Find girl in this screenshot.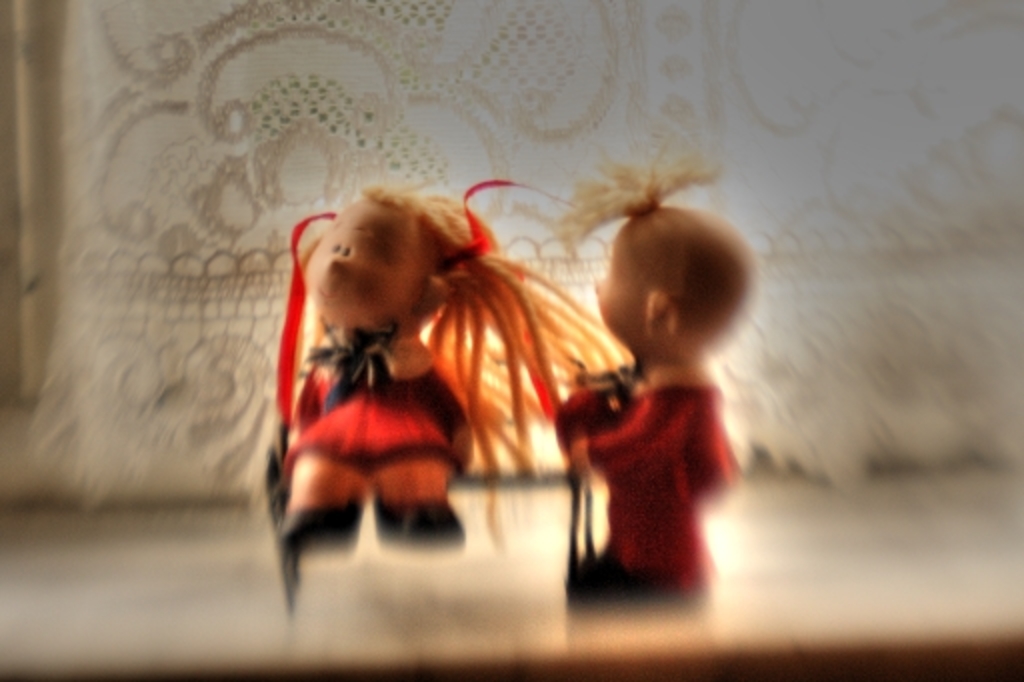
The bounding box for girl is (260,178,630,602).
